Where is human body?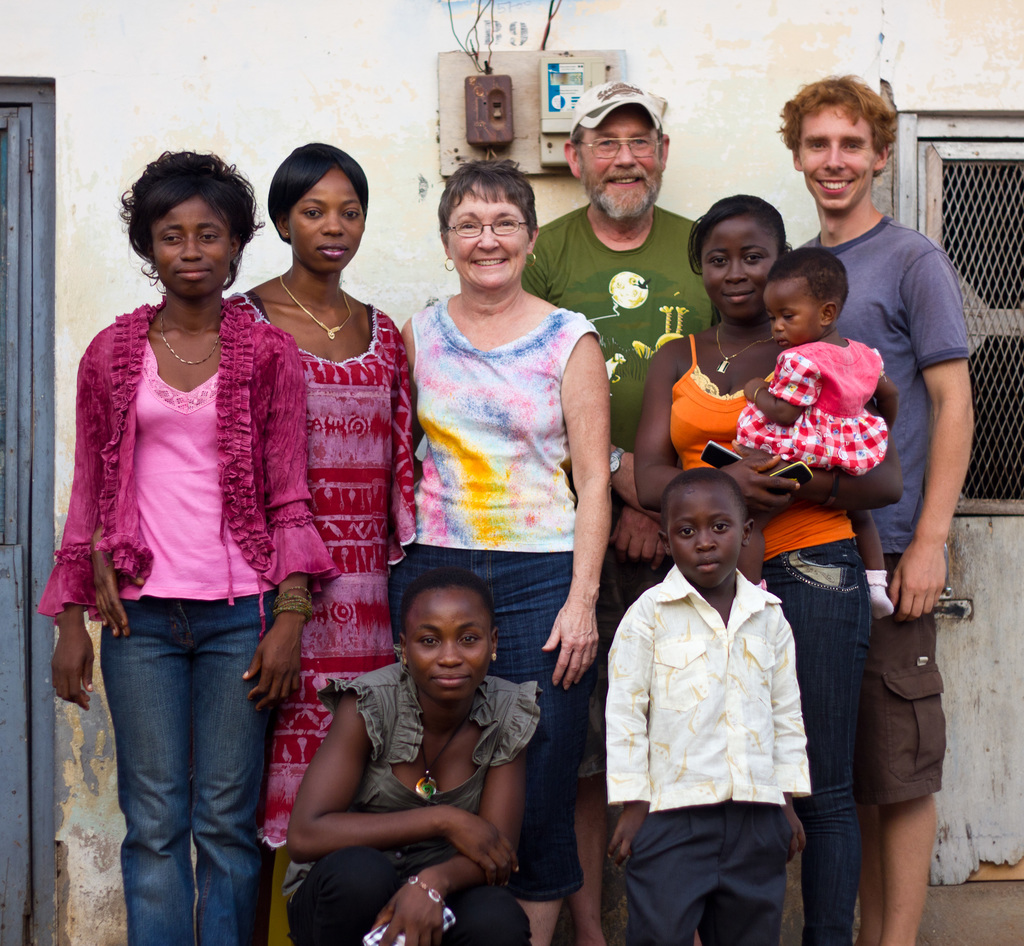
{"left": 391, "top": 154, "right": 616, "bottom": 945}.
